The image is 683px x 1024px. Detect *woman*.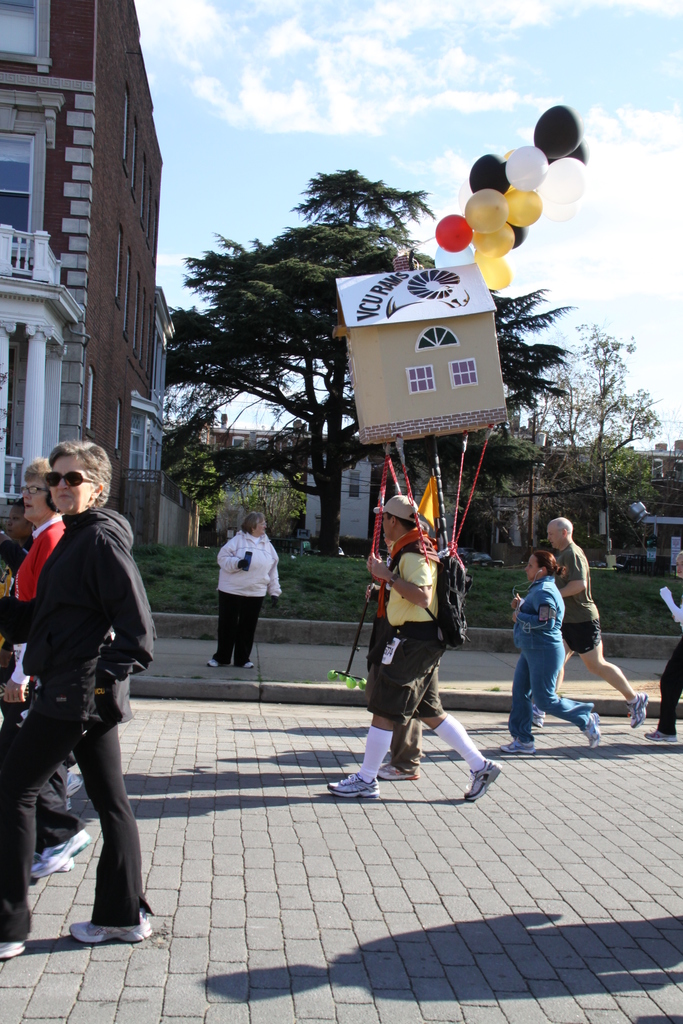
Detection: {"x1": 497, "y1": 554, "x2": 602, "y2": 755}.
